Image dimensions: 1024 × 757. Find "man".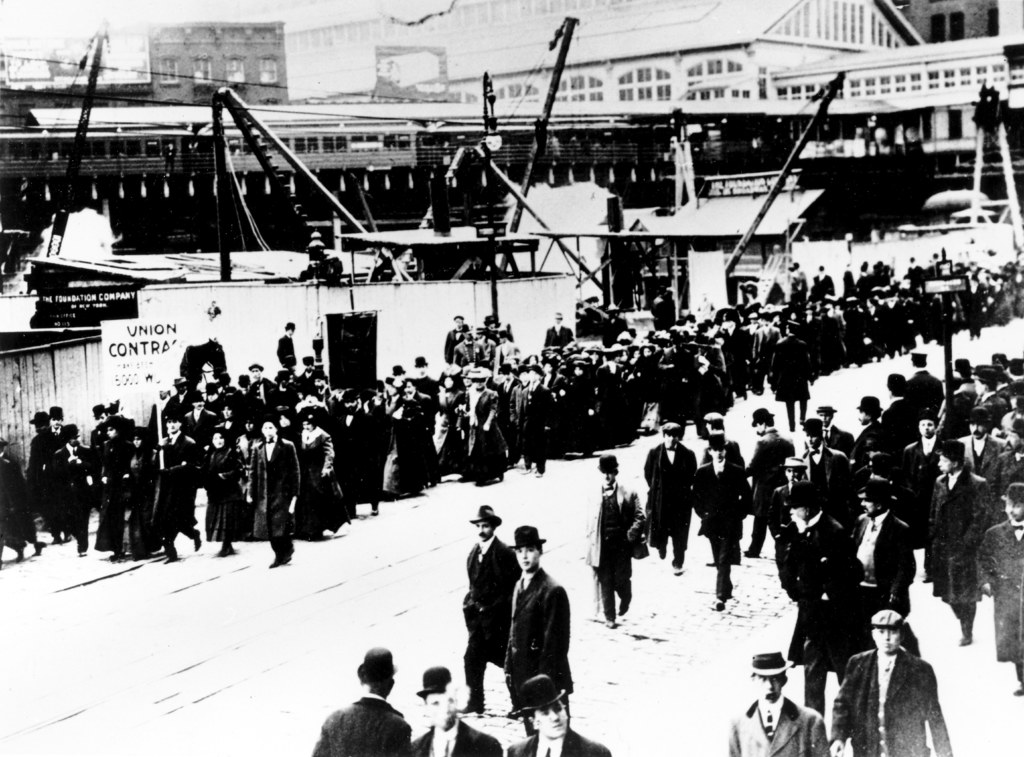
pyautogui.locateOnScreen(406, 667, 508, 756).
